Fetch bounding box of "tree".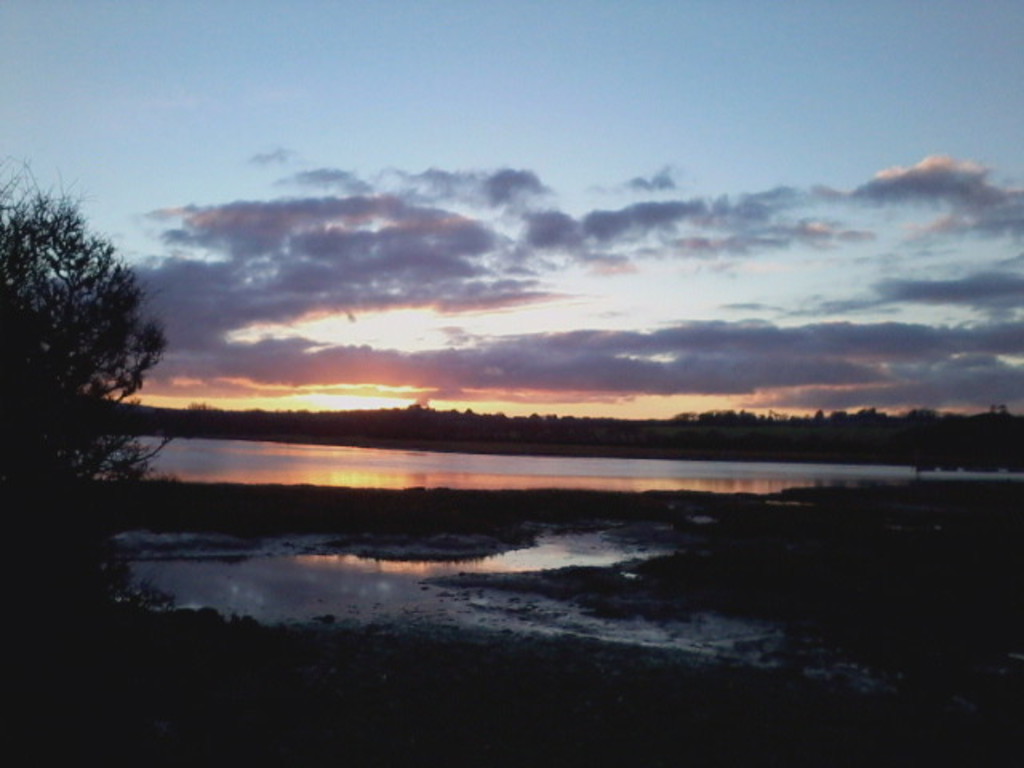
Bbox: region(0, 160, 176, 573).
